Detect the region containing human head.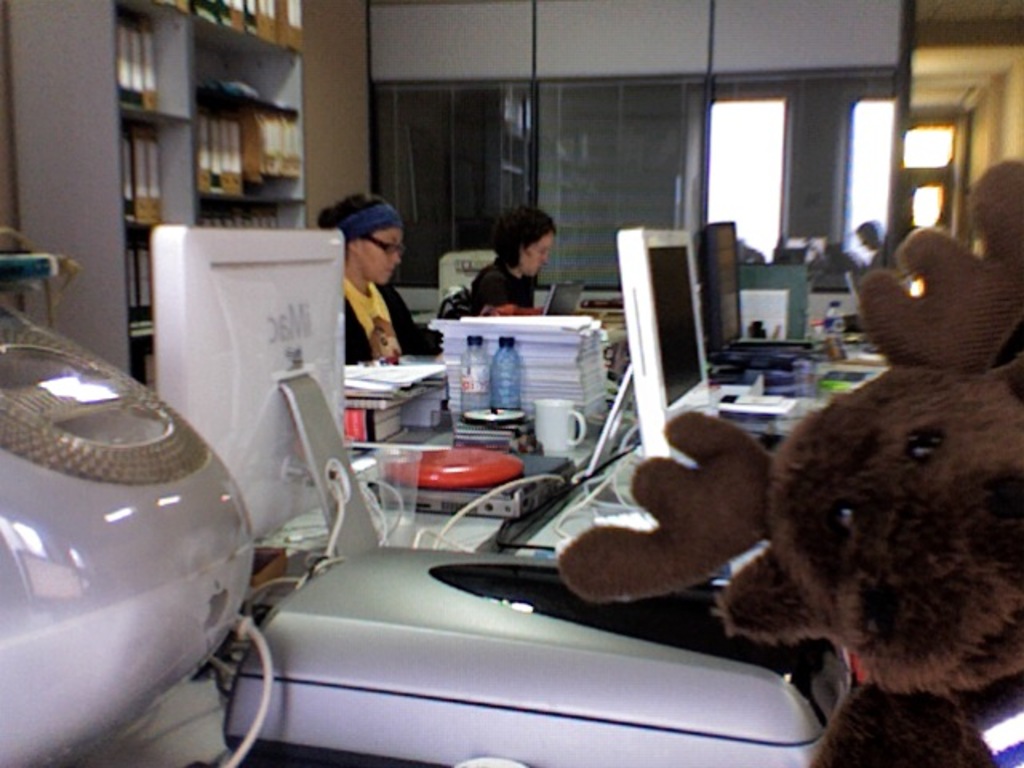
850 221 877 251.
